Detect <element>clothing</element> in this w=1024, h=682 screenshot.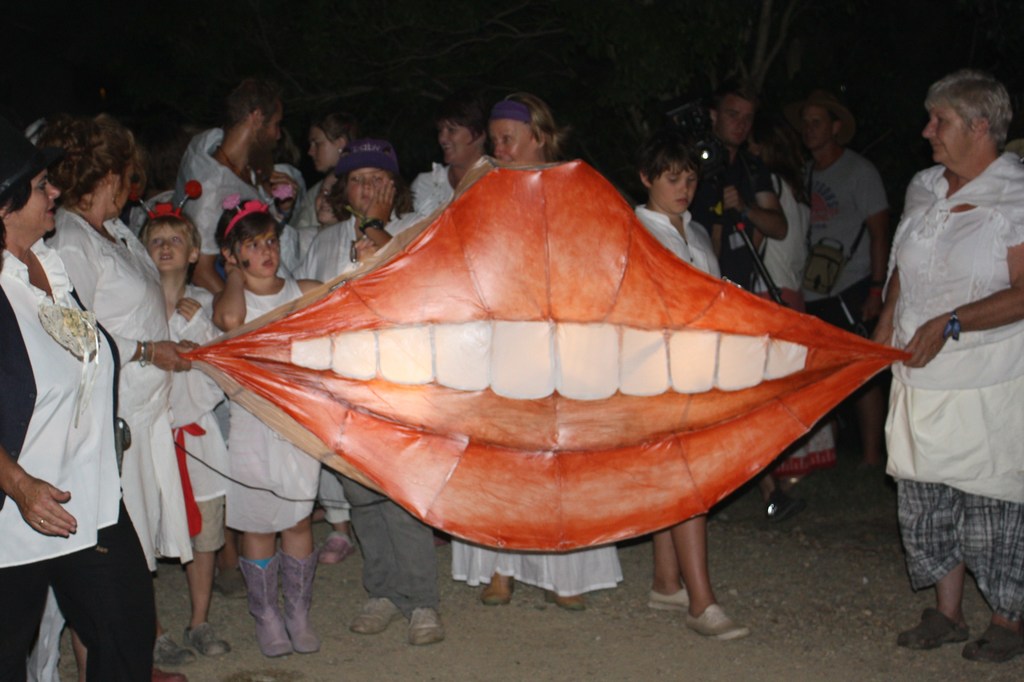
Detection: rect(450, 552, 625, 596).
